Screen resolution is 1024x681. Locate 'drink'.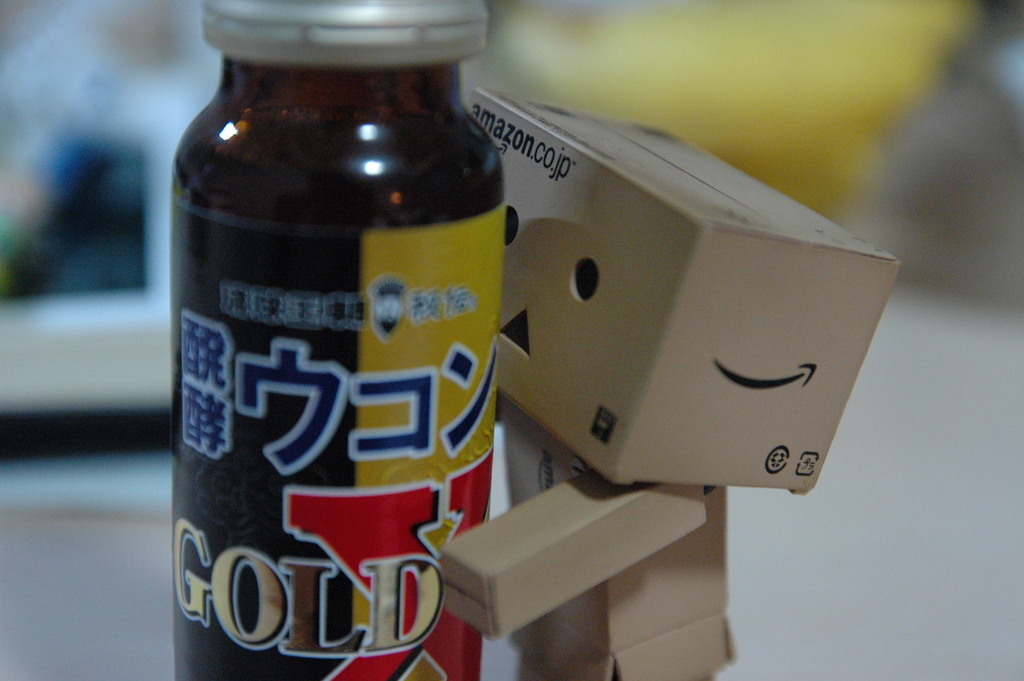
<box>166,20,520,680</box>.
